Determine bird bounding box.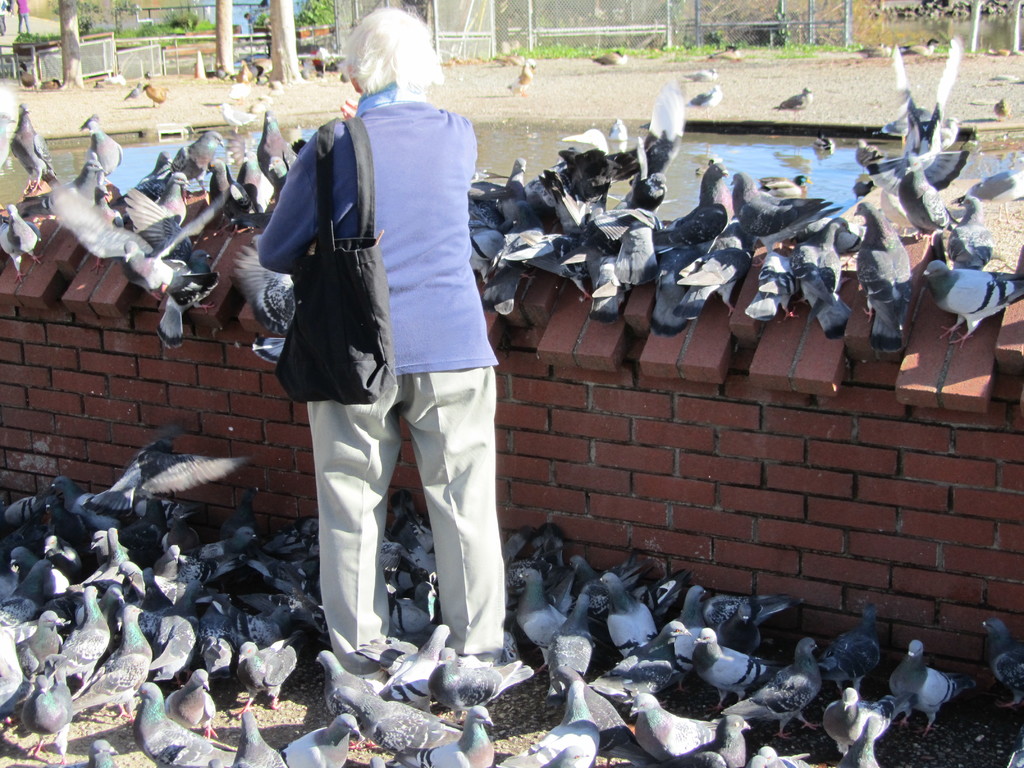
Determined: box=[772, 88, 813, 114].
